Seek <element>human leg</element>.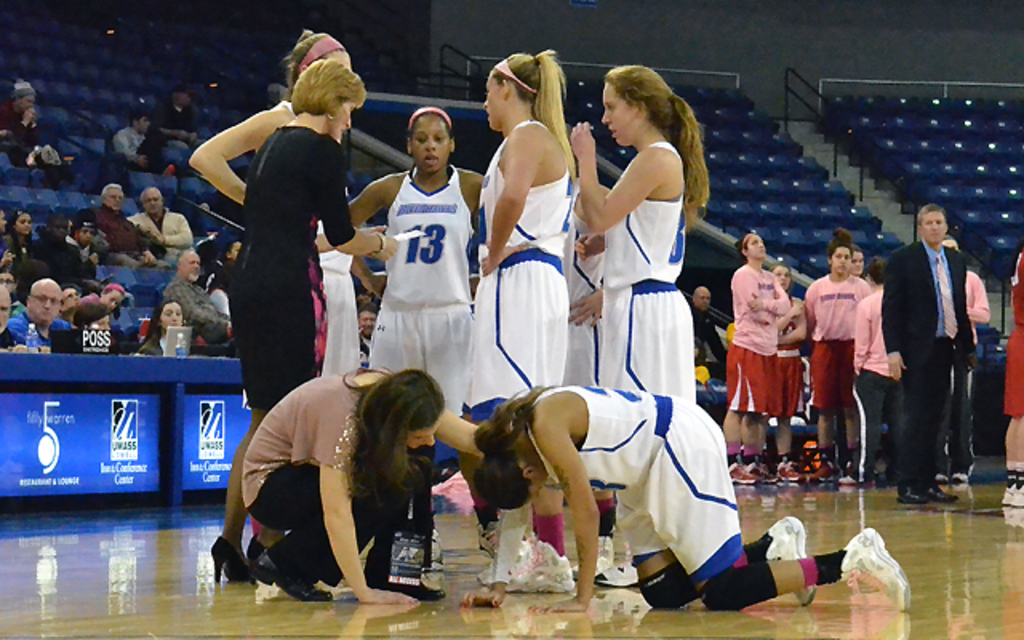
<box>1011,323,1022,506</box>.
